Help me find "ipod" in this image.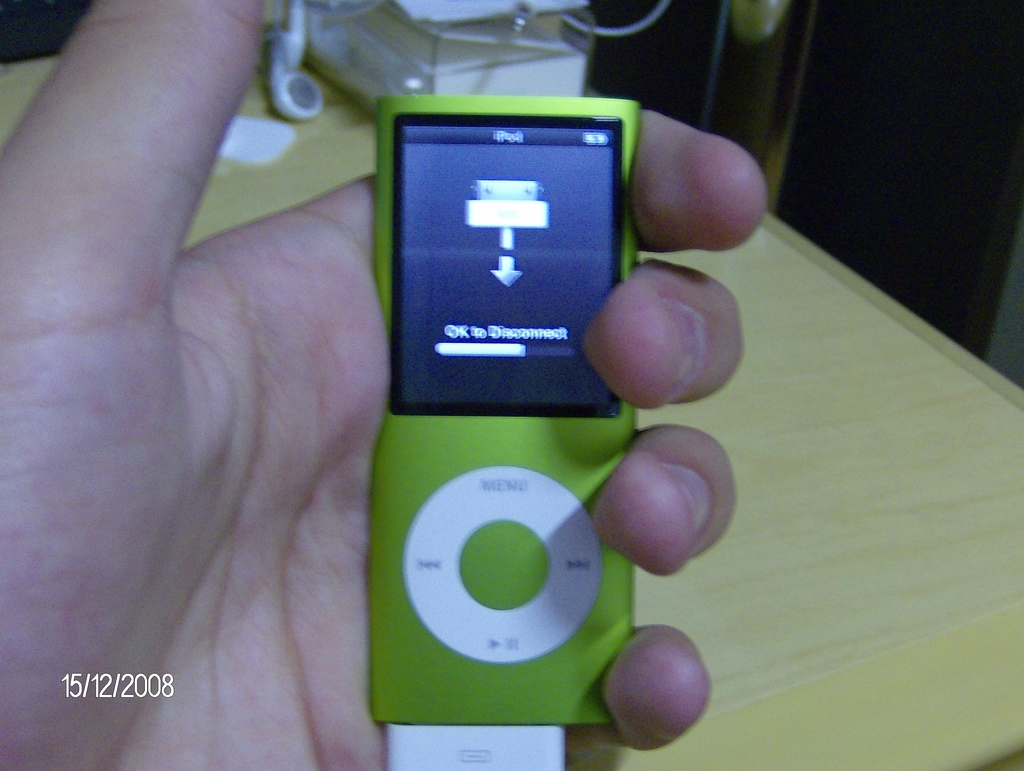
Found it: pyautogui.locateOnScreen(371, 89, 637, 729).
